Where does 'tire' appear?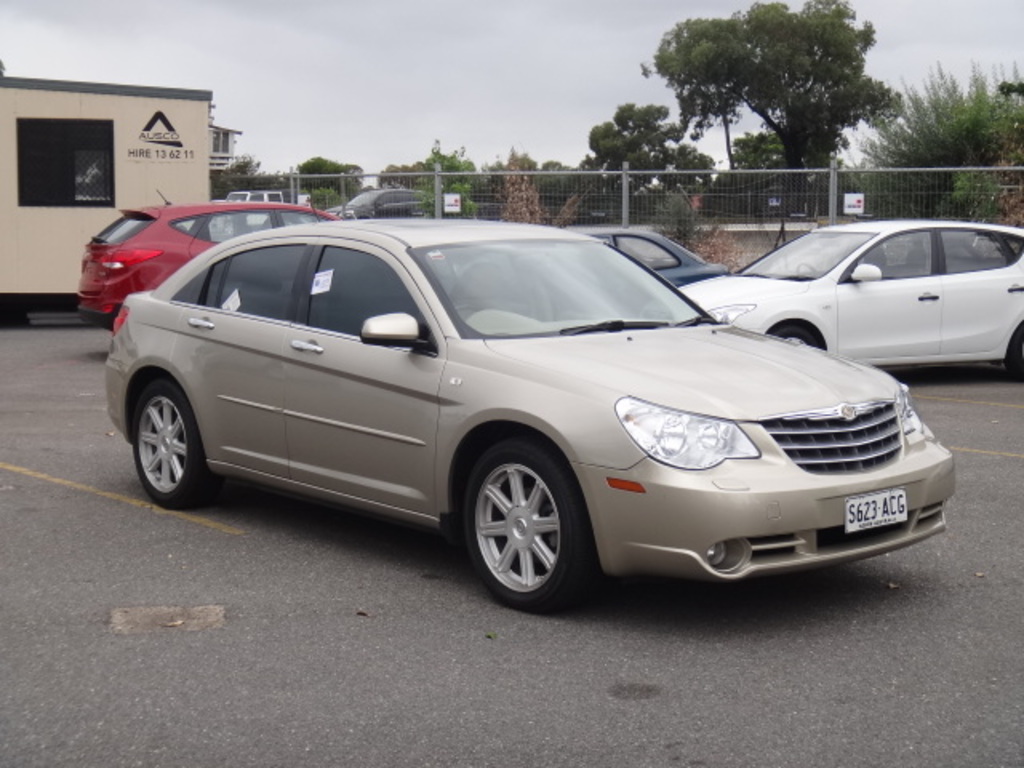
Appears at bbox(1006, 323, 1022, 379).
